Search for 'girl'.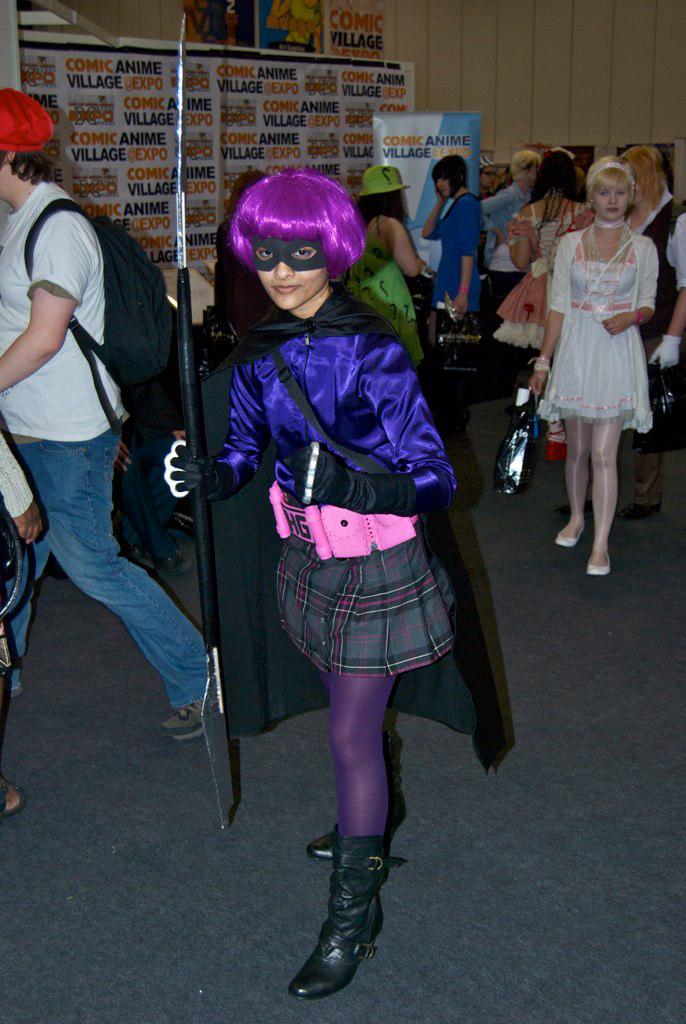
Found at 163:17:504:995.
